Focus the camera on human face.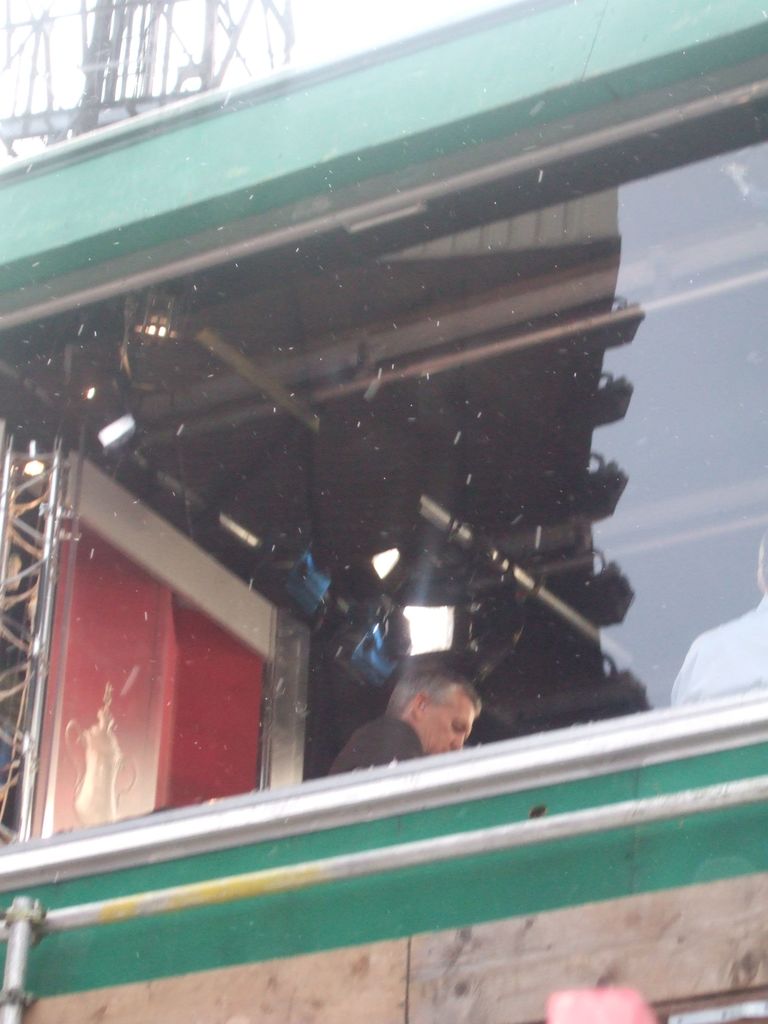
Focus region: bbox(413, 687, 472, 756).
